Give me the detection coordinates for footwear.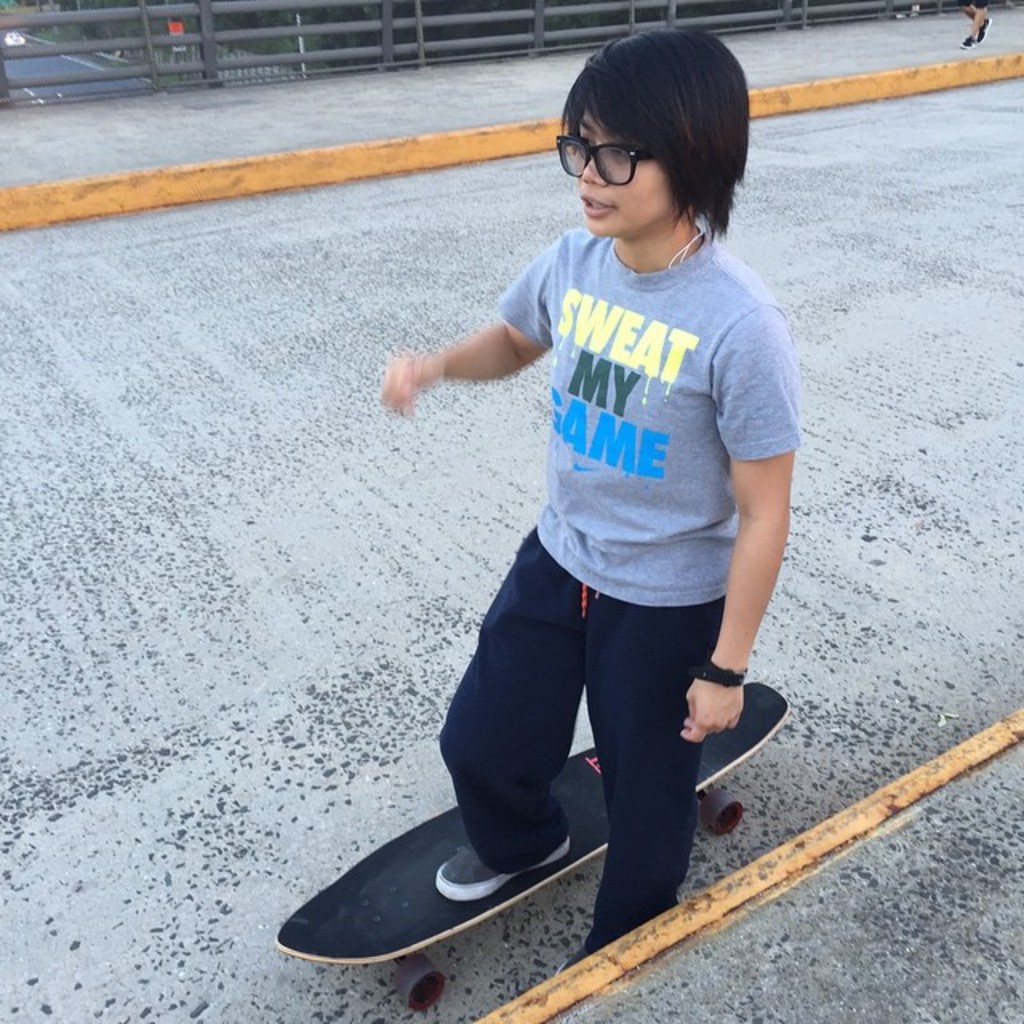
bbox(442, 840, 566, 899).
